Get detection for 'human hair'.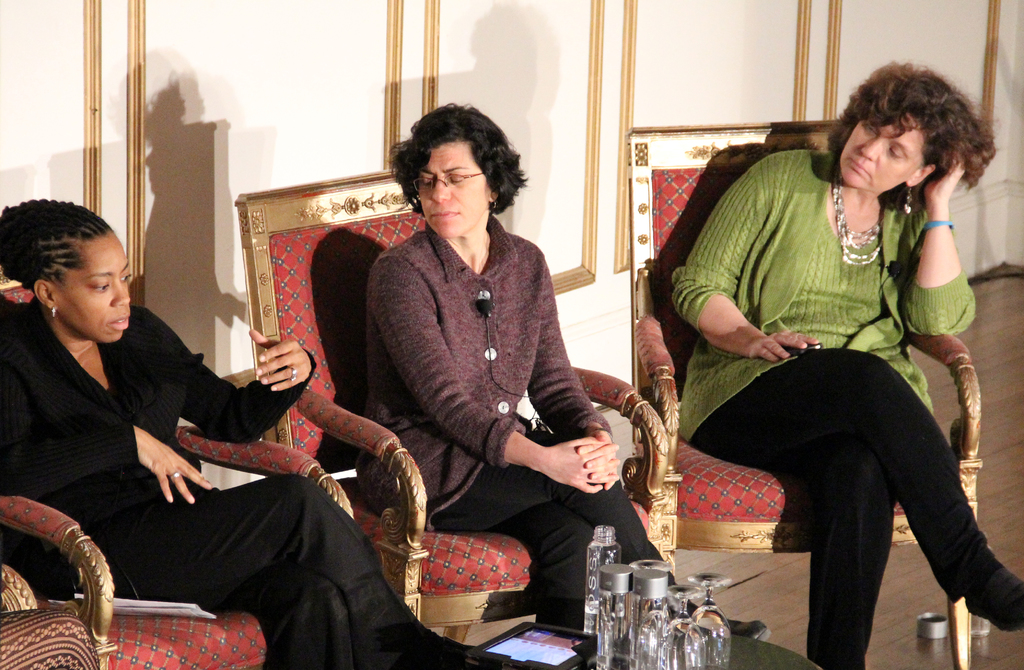
Detection: x1=0 y1=193 x2=111 y2=287.
